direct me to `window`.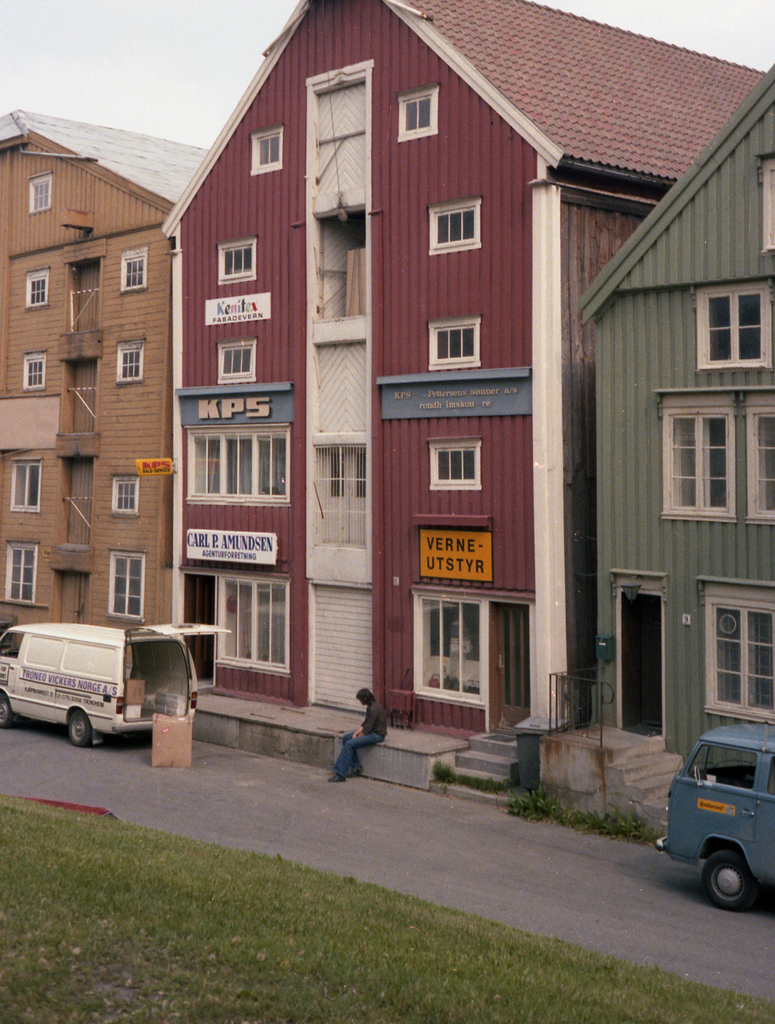
Direction: 397, 92, 436, 132.
